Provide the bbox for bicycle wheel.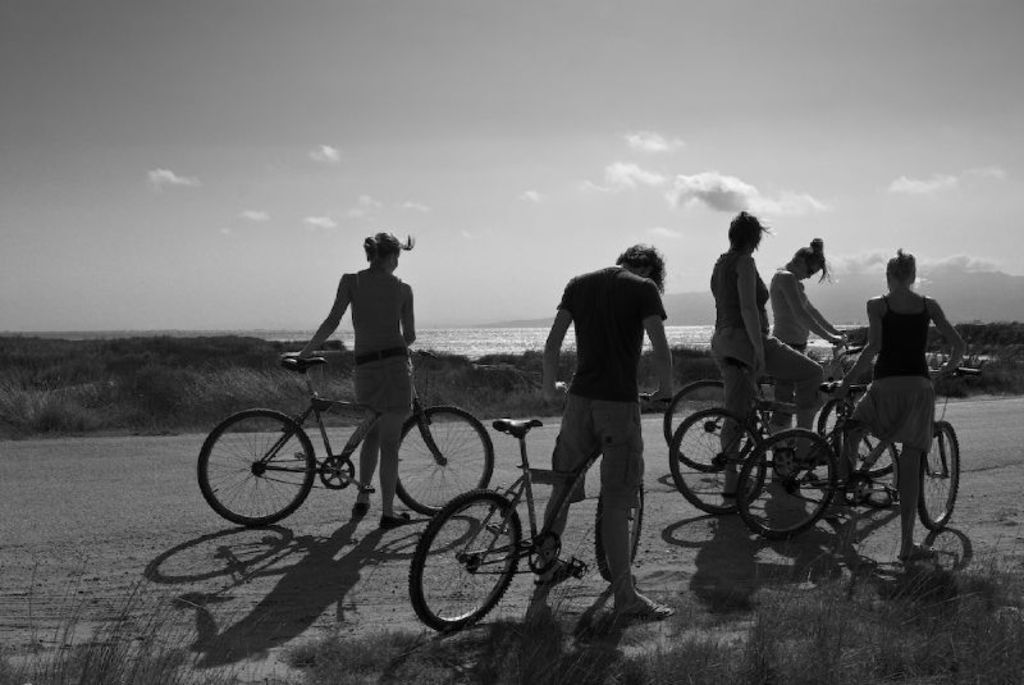
[left=741, top=430, right=832, bottom=540].
